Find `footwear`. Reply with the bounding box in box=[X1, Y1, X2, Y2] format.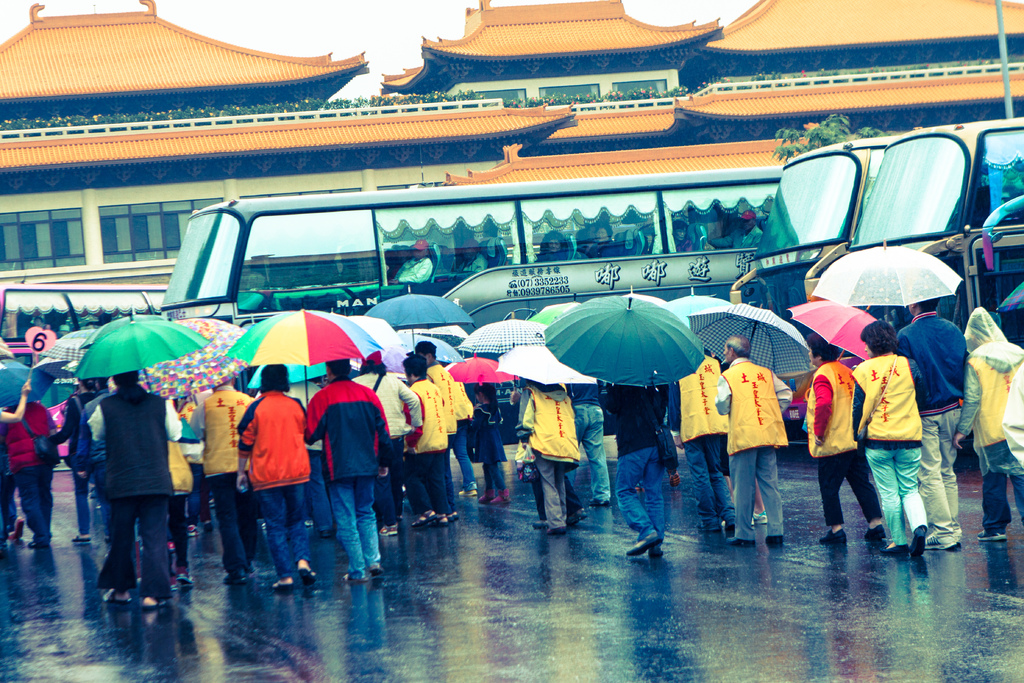
box=[344, 570, 366, 583].
